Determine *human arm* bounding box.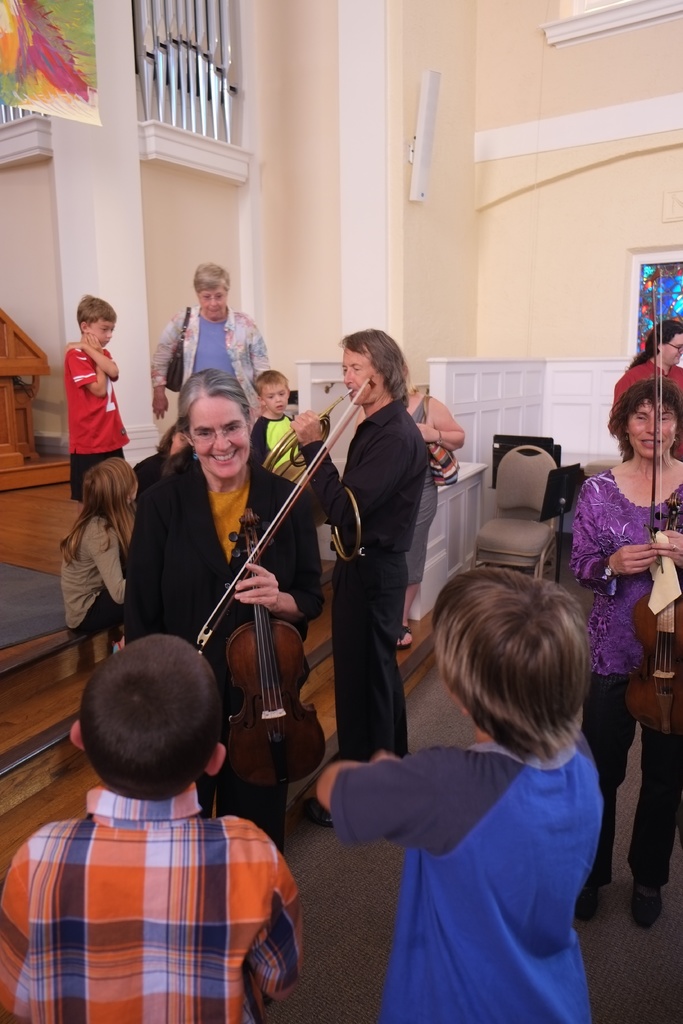
Determined: 120/480/171/641.
